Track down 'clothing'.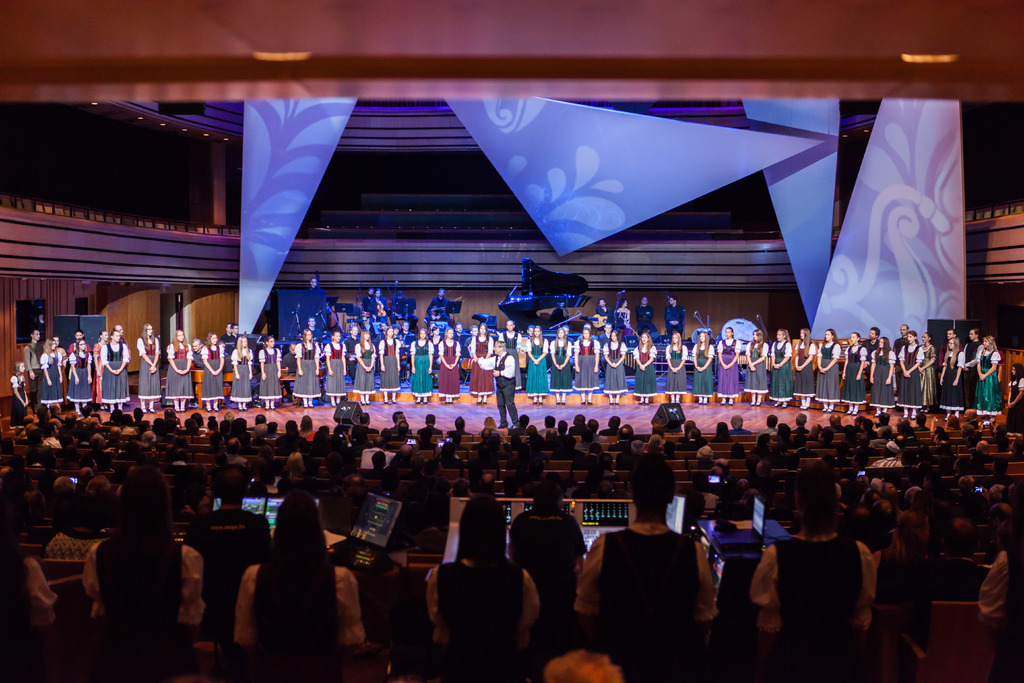
Tracked to {"x1": 230, "y1": 346, "x2": 252, "y2": 404}.
